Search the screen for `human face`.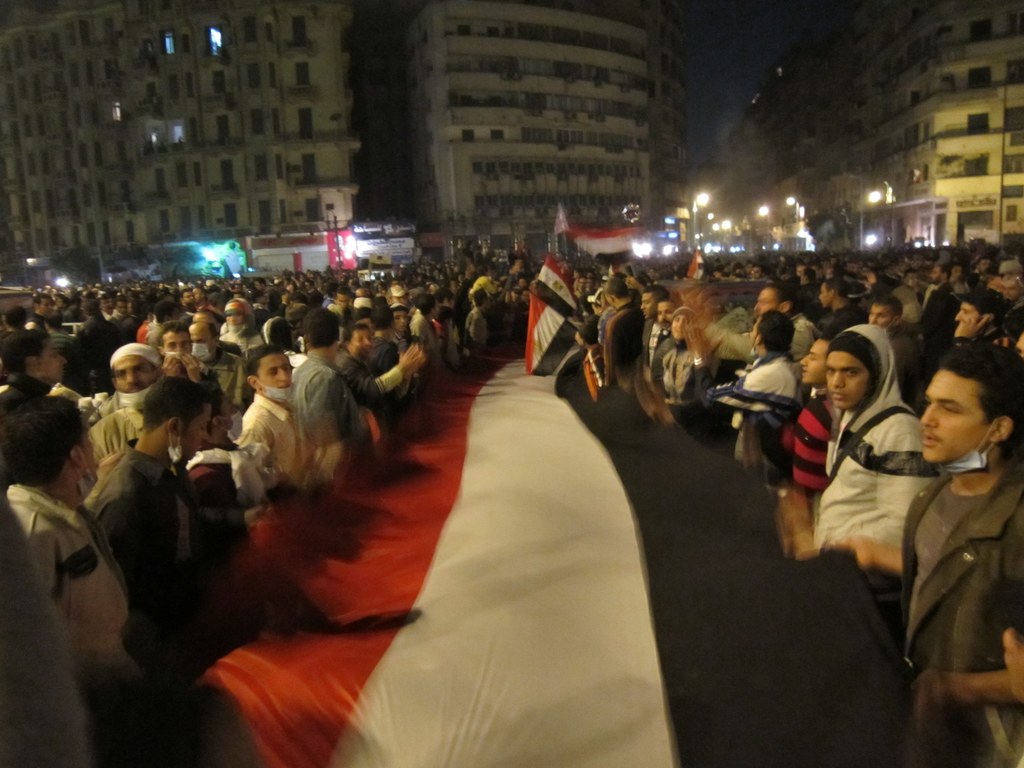
Found at crop(799, 339, 831, 383).
